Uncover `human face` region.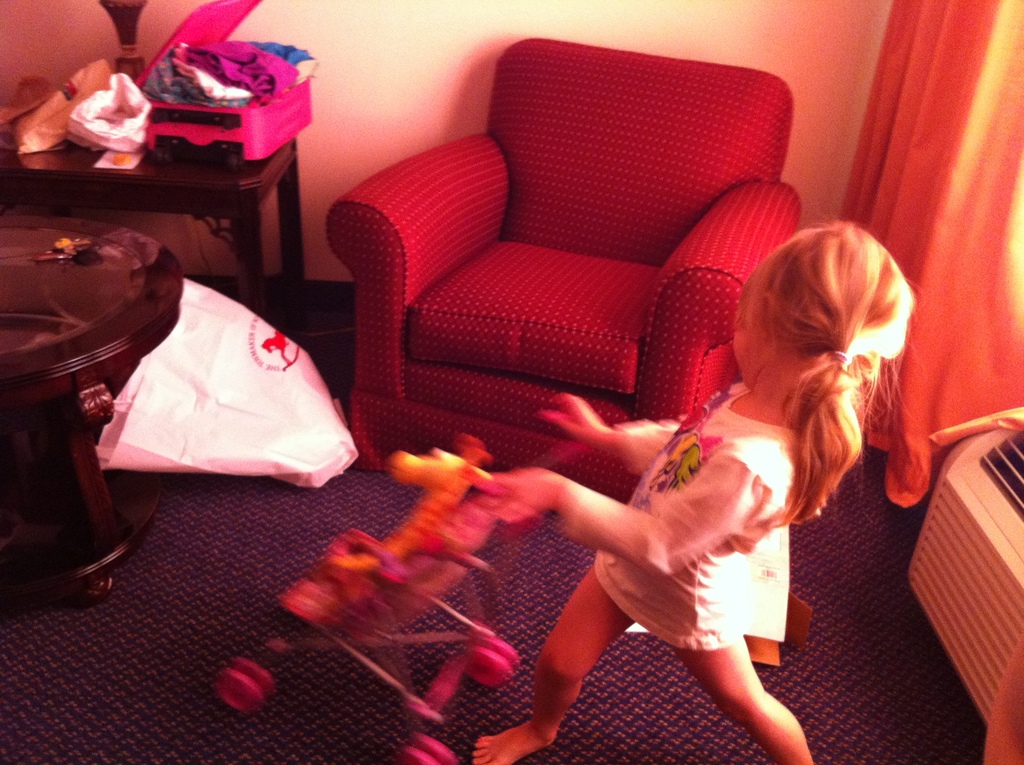
Uncovered: region(734, 302, 765, 389).
